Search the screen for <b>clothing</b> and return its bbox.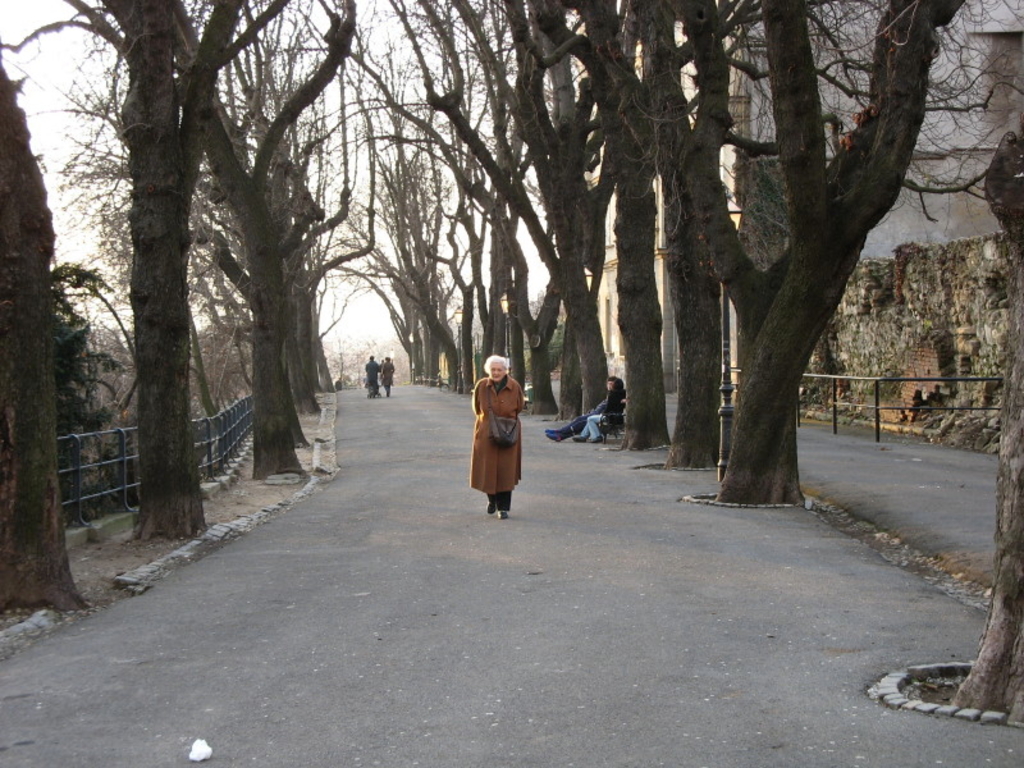
Found: (left=561, top=399, right=607, bottom=435).
